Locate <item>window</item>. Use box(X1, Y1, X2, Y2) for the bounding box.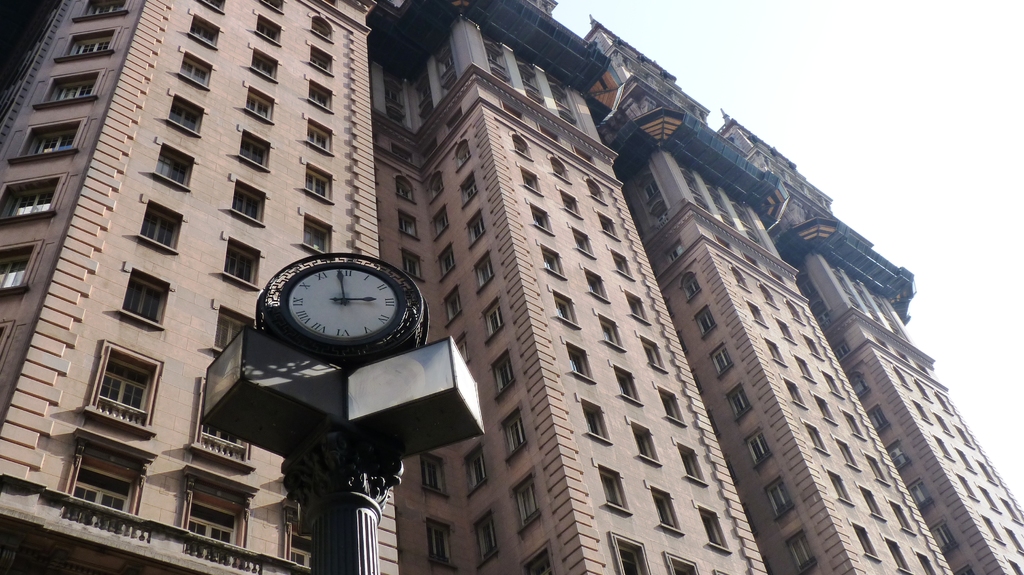
box(1011, 530, 1023, 554).
